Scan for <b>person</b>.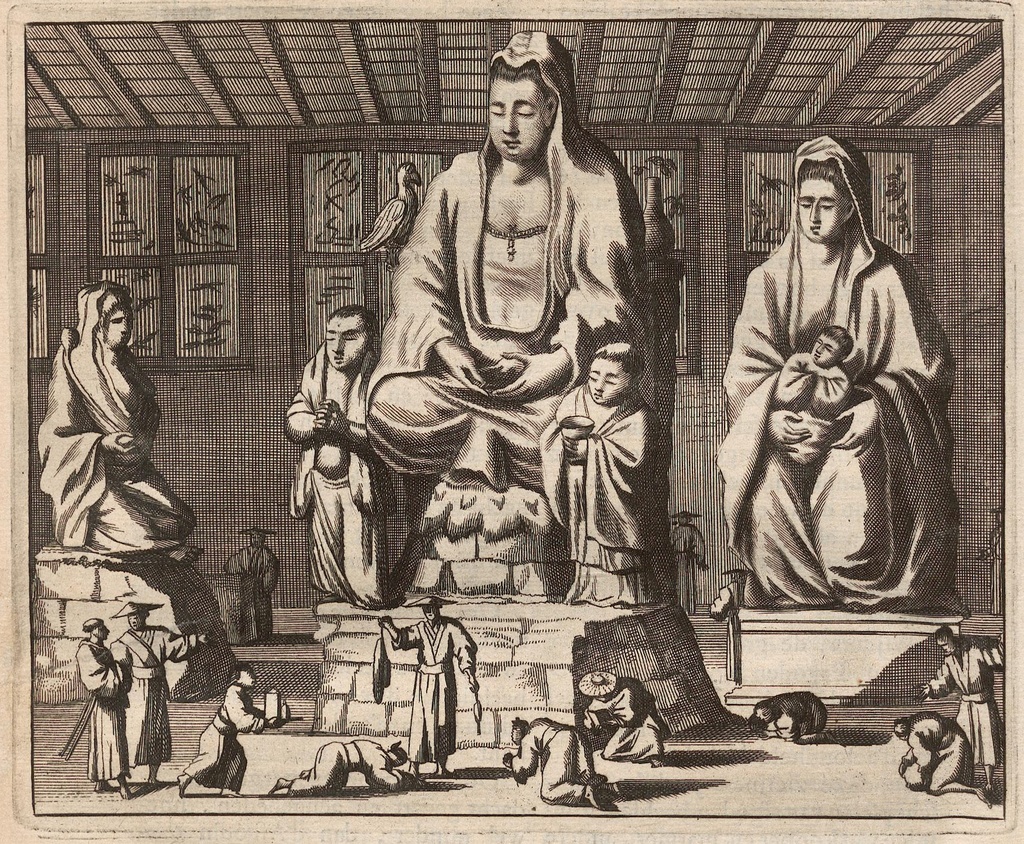
Scan result: (x1=356, y1=44, x2=664, y2=496).
